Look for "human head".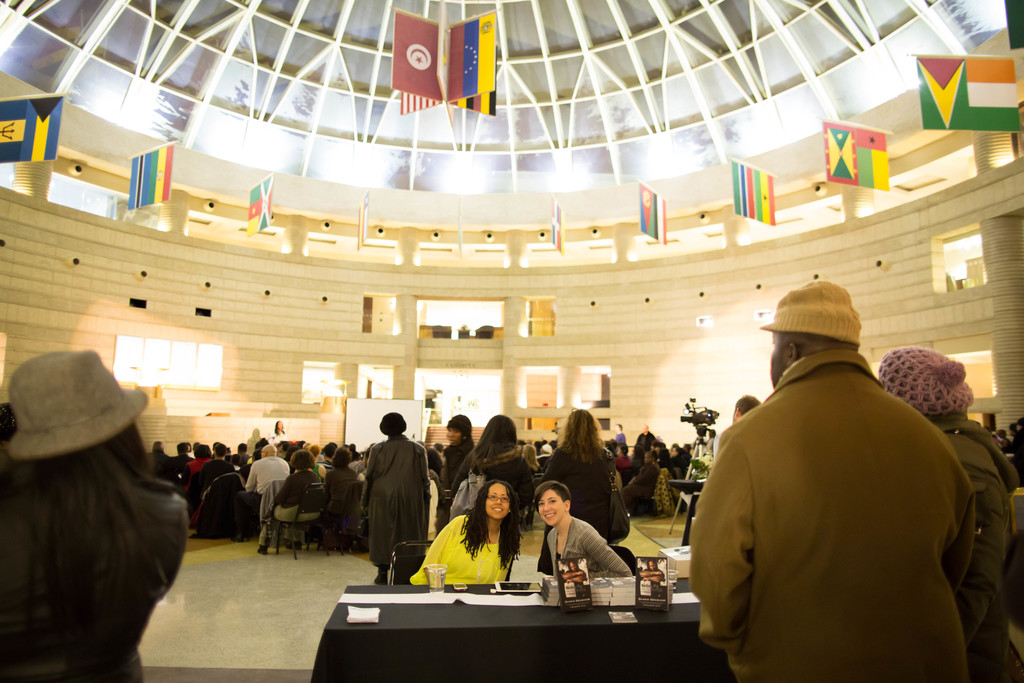
Found: 473 479 519 519.
